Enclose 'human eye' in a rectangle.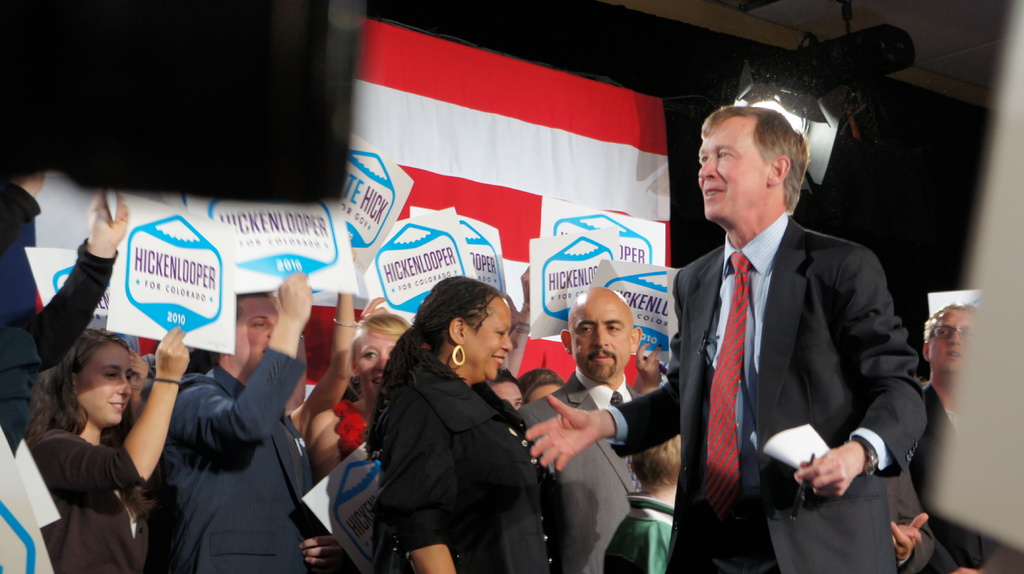
bbox=[361, 348, 379, 360].
